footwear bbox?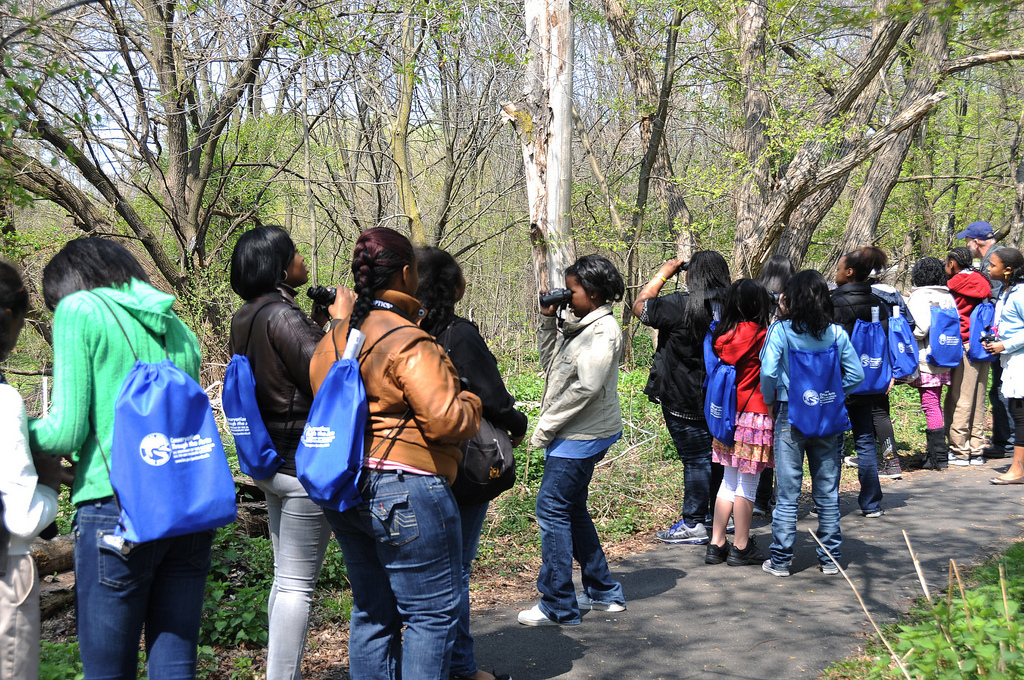
943 446 968 467
